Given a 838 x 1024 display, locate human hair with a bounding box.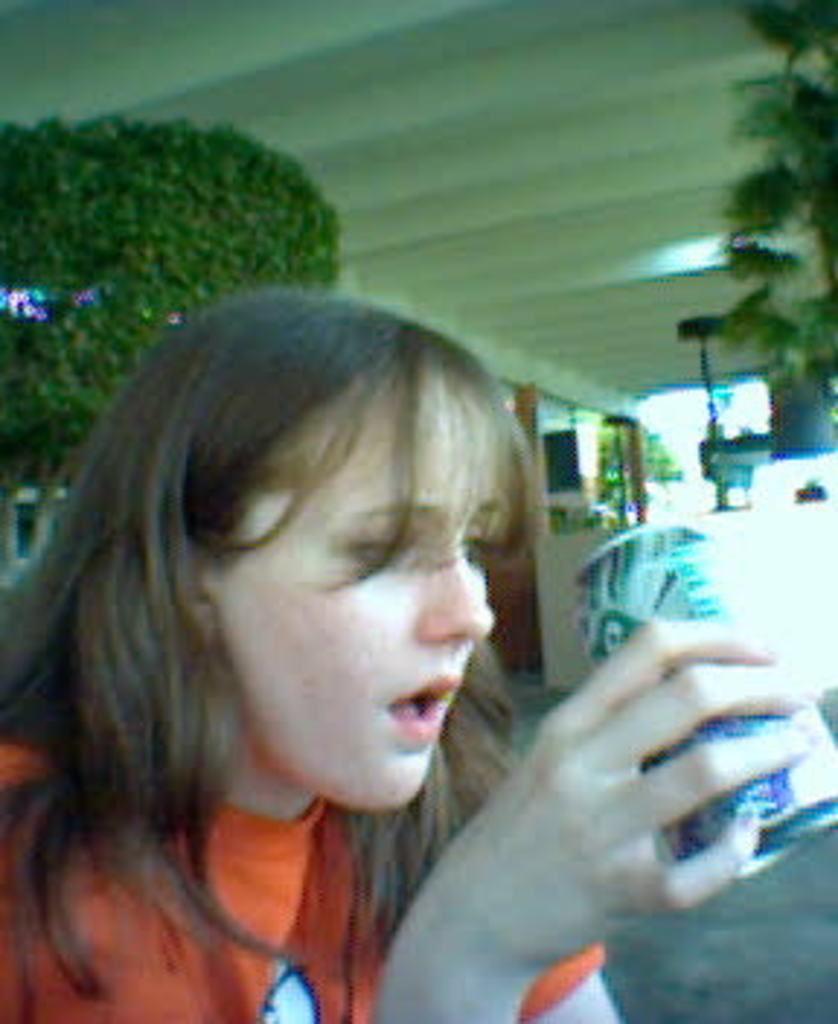
Located: bbox(3, 288, 547, 1021).
